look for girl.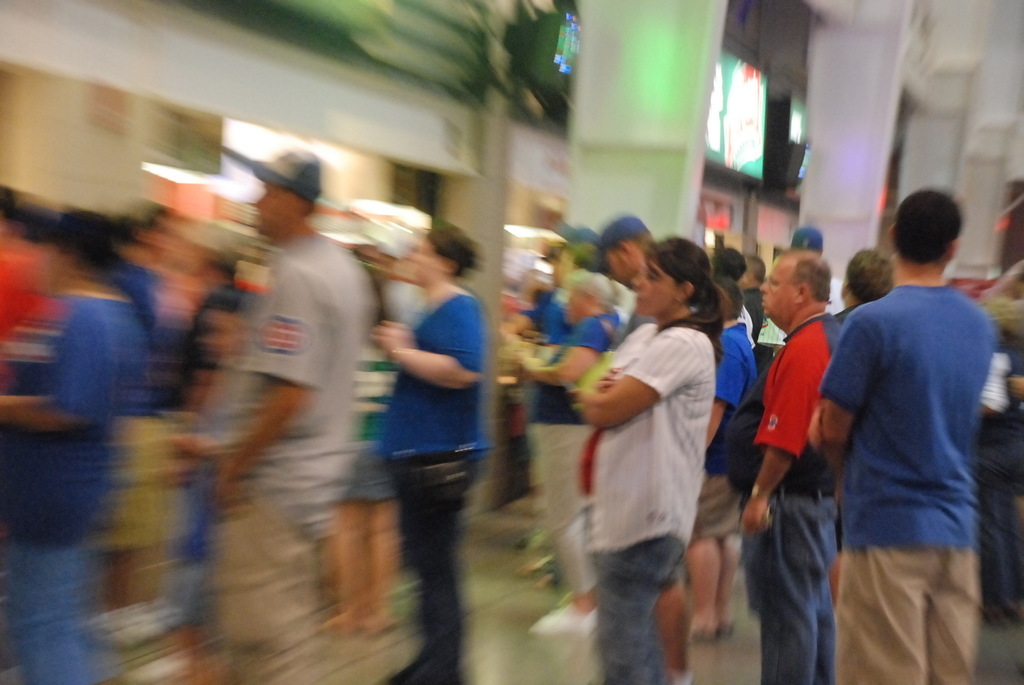
Found: {"x1": 568, "y1": 233, "x2": 728, "y2": 684}.
